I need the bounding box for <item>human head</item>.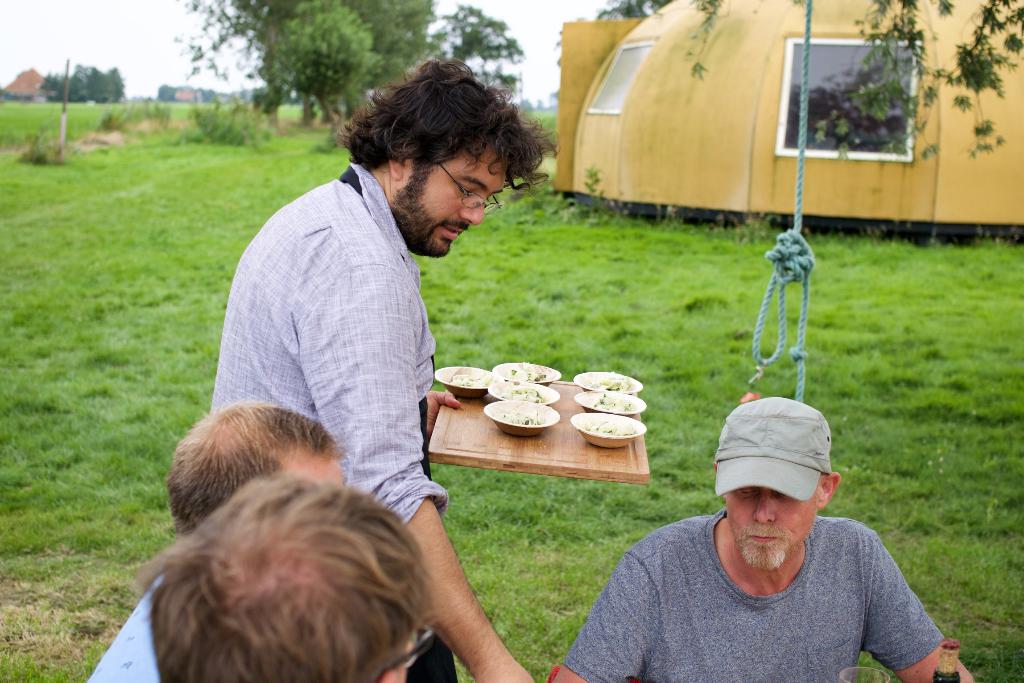
Here it is: <bbox>351, 66, 523, 260</bbox>.
